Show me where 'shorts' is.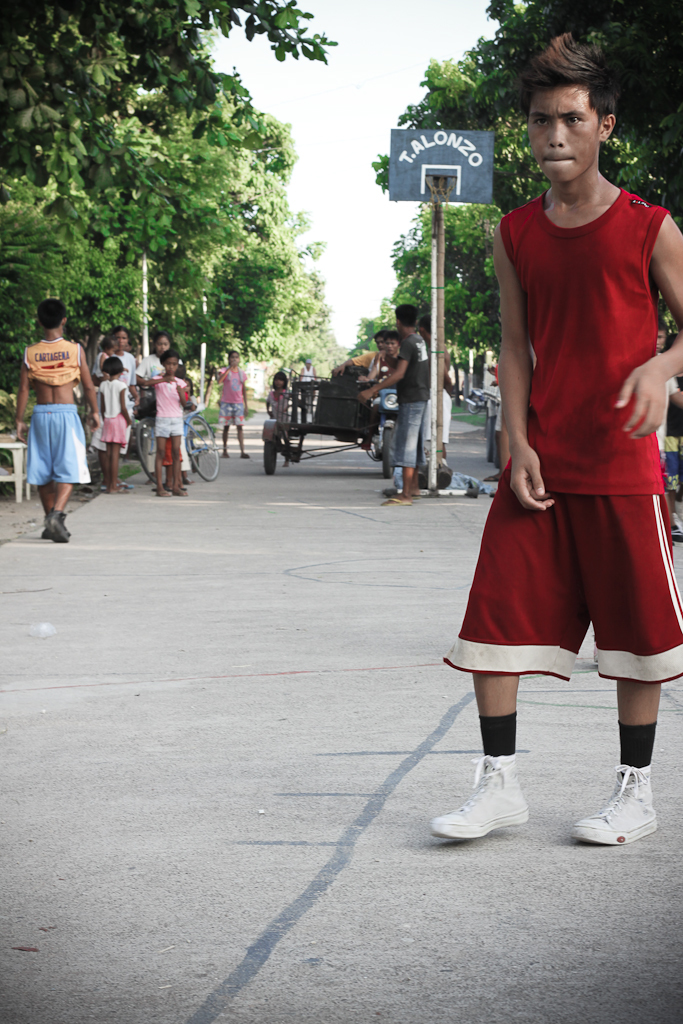
'shorts' is at box=[442, 472, 682, 684].
